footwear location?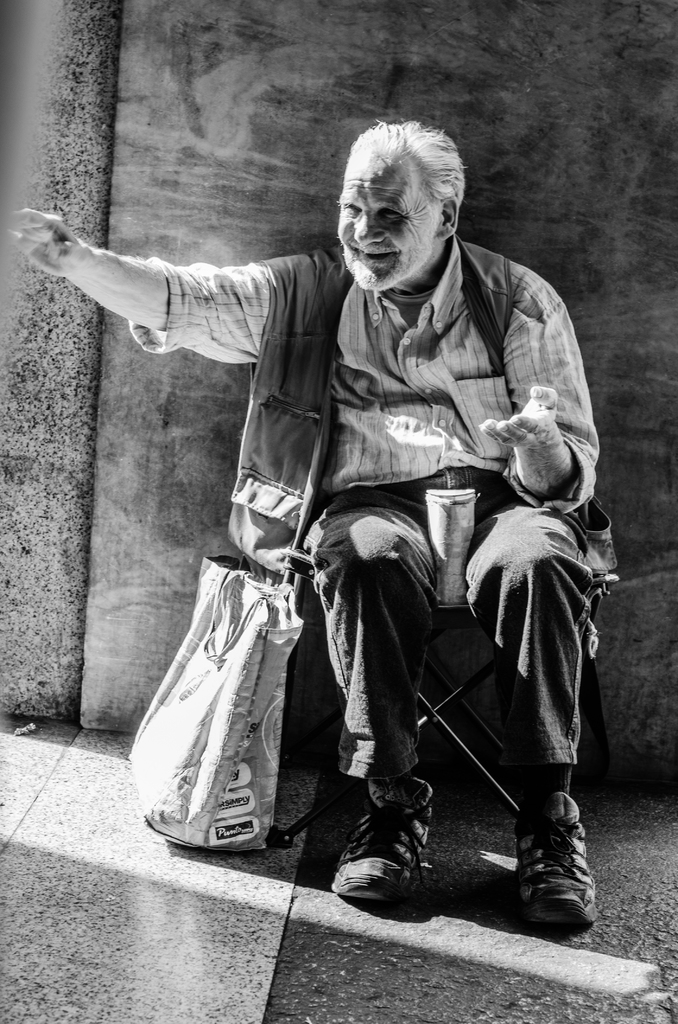
(left=328, top=774, right=433, bottom=911)
